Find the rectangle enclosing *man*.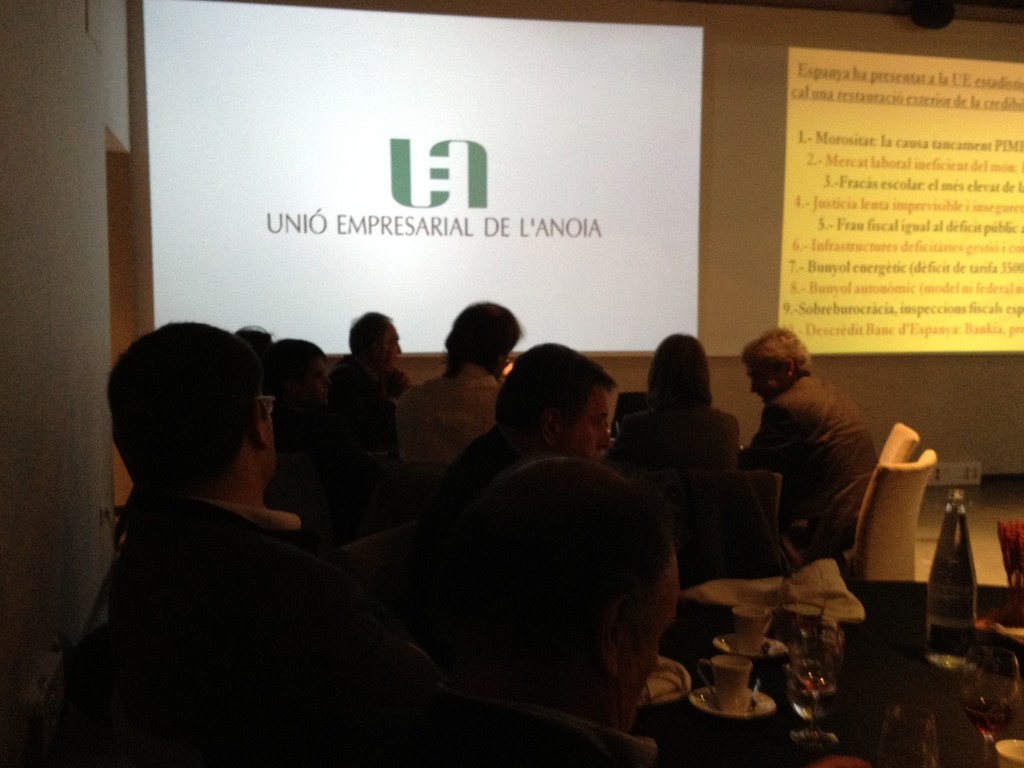
rect(333, 312, 428, 435).
